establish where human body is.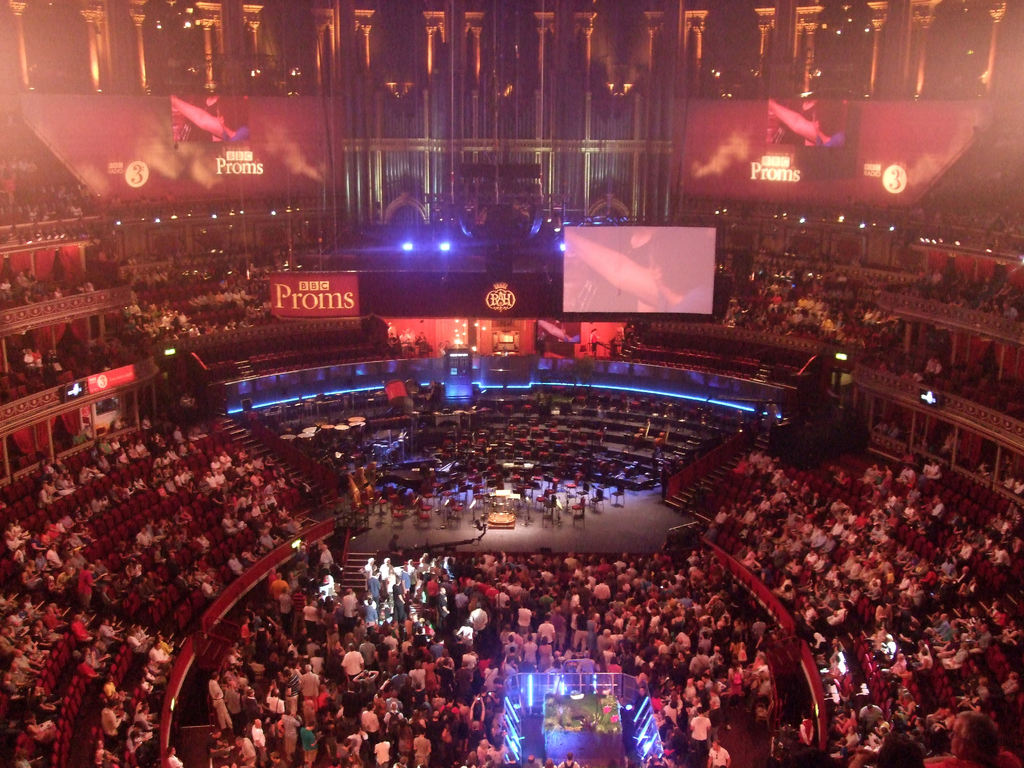
Established at 469, 572, 480, 598.
